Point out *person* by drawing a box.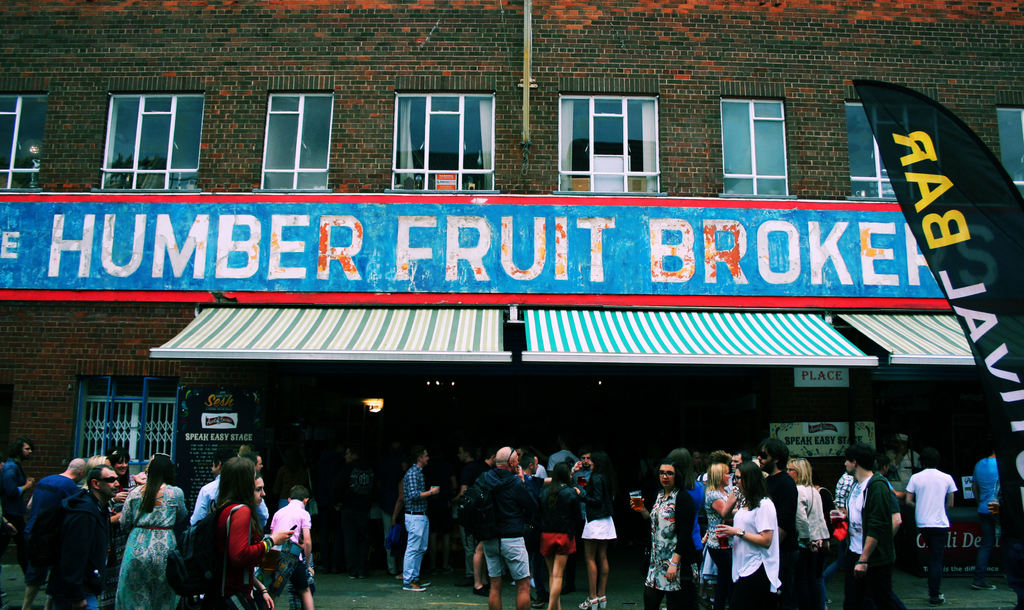
pyautogui.locateOnScreen(401, 454, 436, 586).
